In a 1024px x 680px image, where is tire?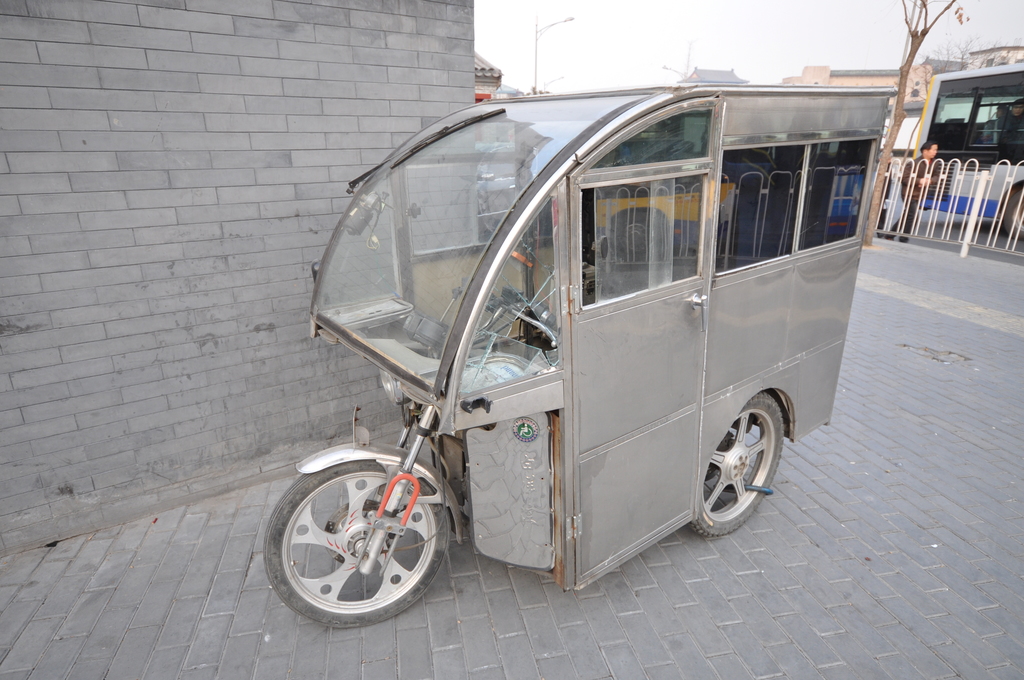
695, 386, 799, 552.
